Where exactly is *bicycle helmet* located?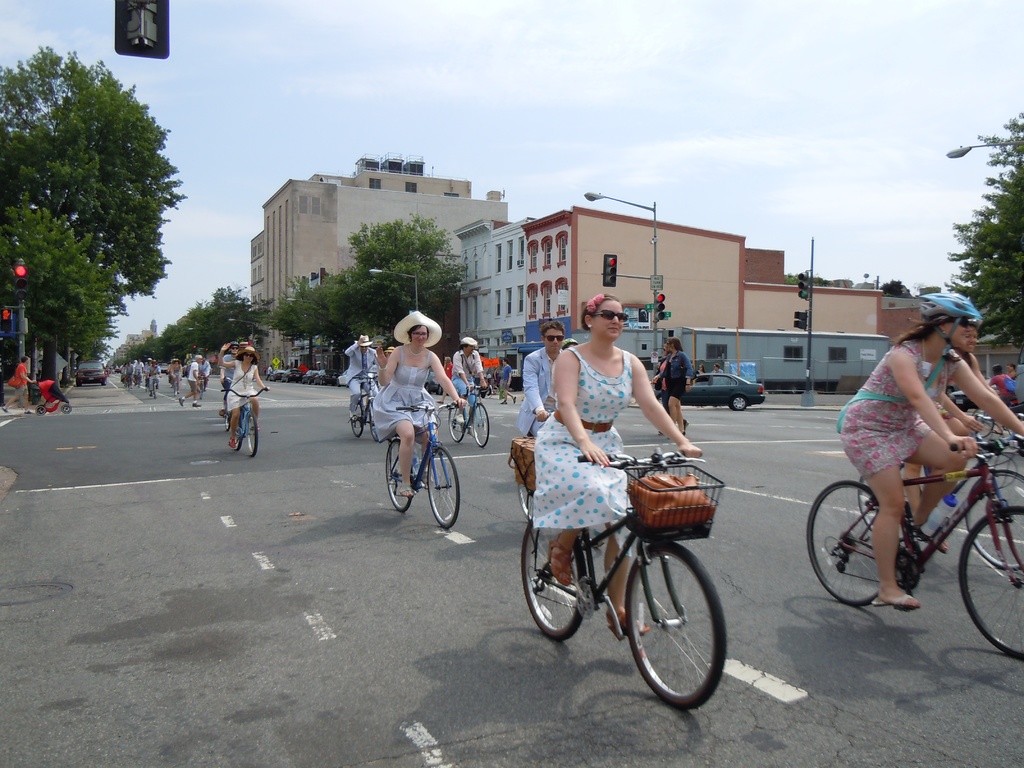
Its bounding box is [991,364,1004,374].
